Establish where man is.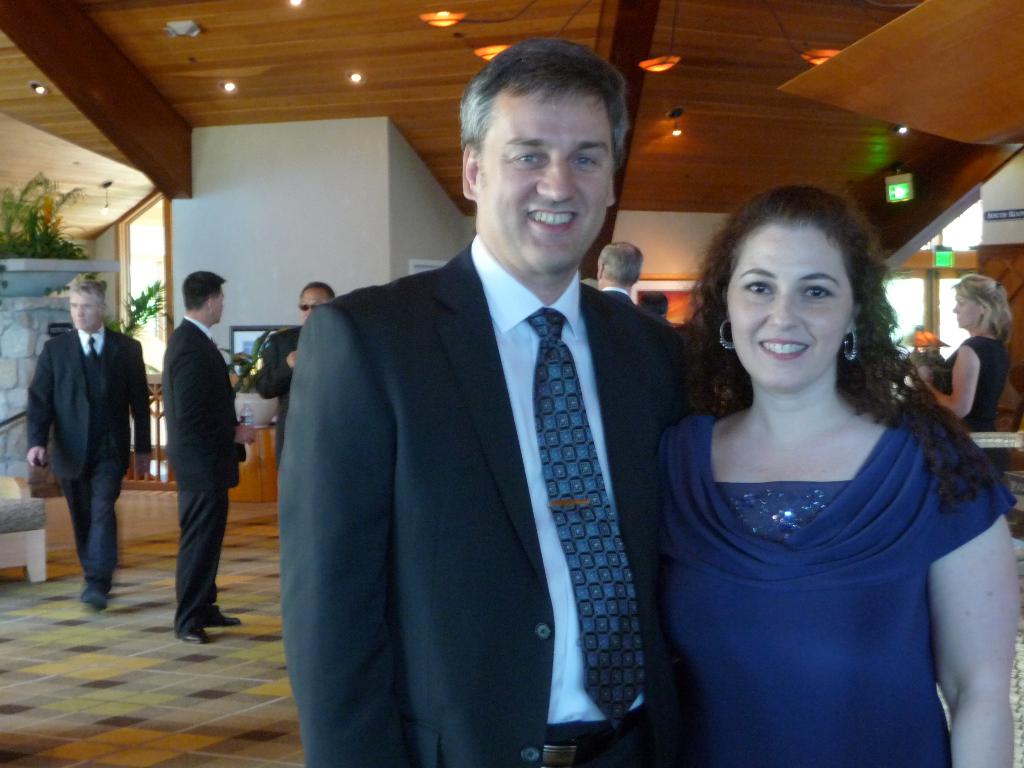
Established at <box>159,267,256,644</box>.
